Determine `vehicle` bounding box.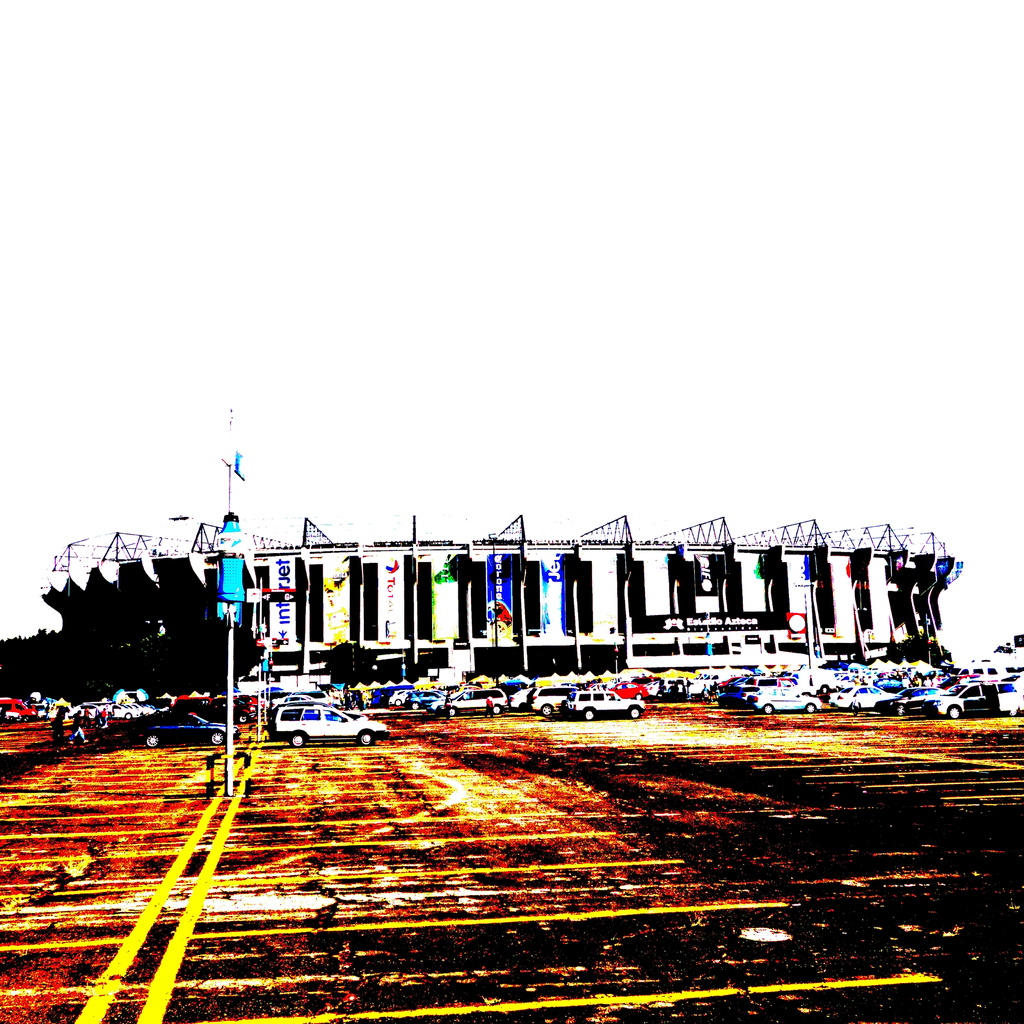
Determined: <region>133, 708, 235, 751</region>.
